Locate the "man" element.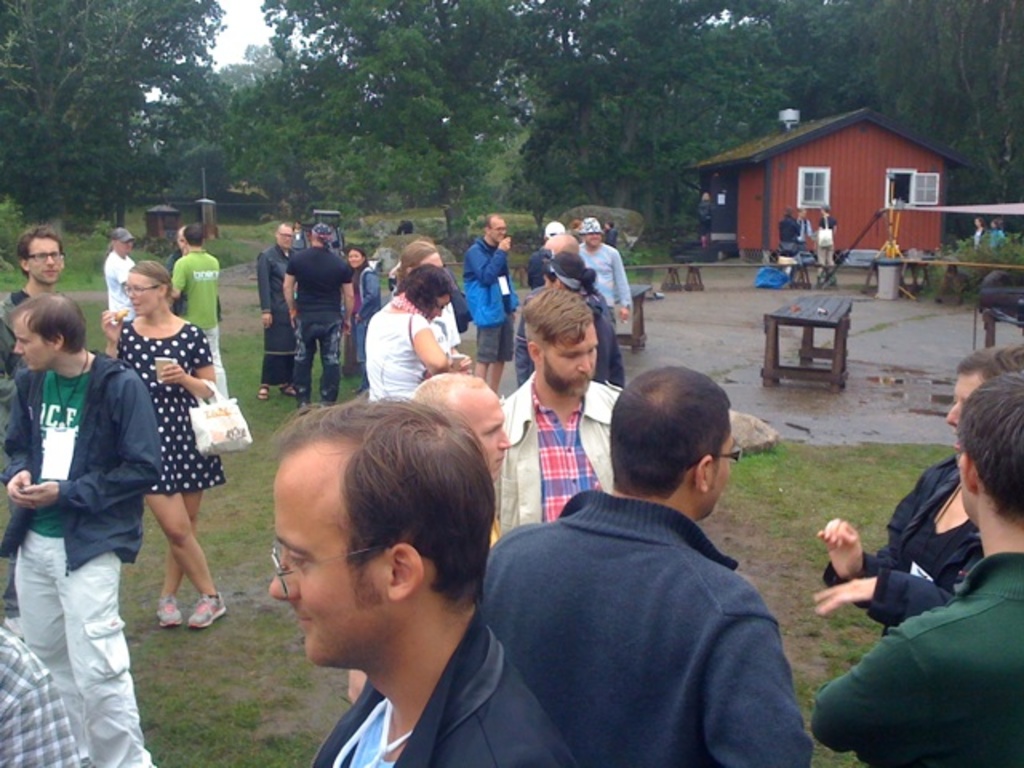
Element bbox: 491:285:626:534.
